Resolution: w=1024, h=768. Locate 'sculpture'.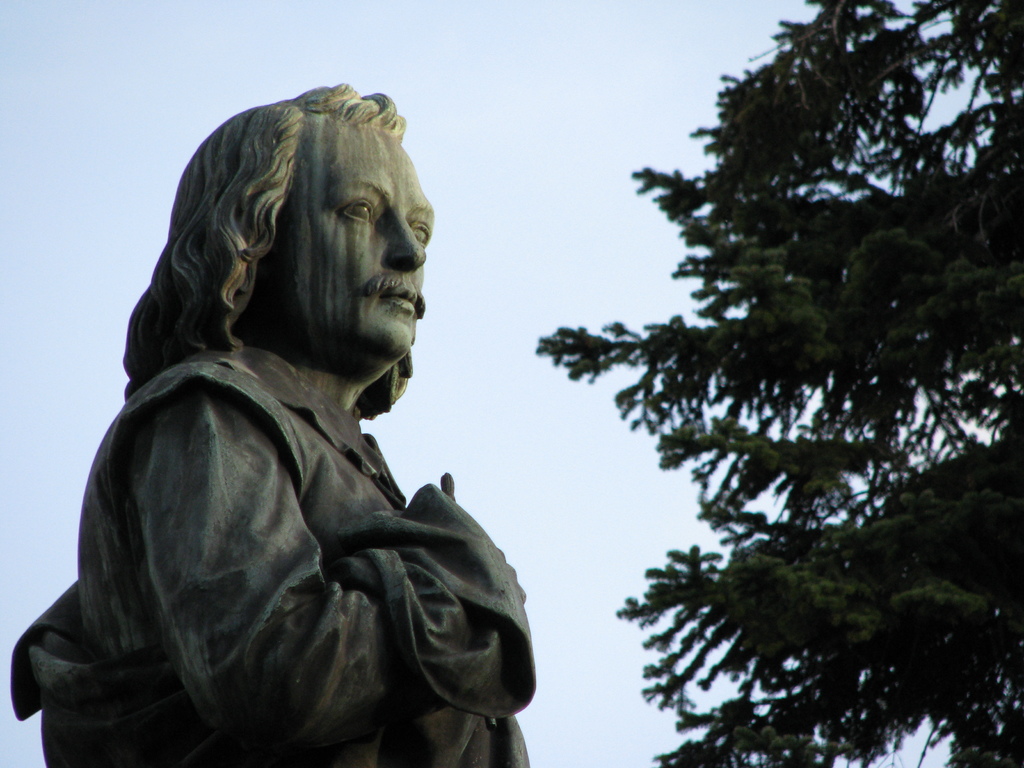
locate(42, 104, 557, 767).
